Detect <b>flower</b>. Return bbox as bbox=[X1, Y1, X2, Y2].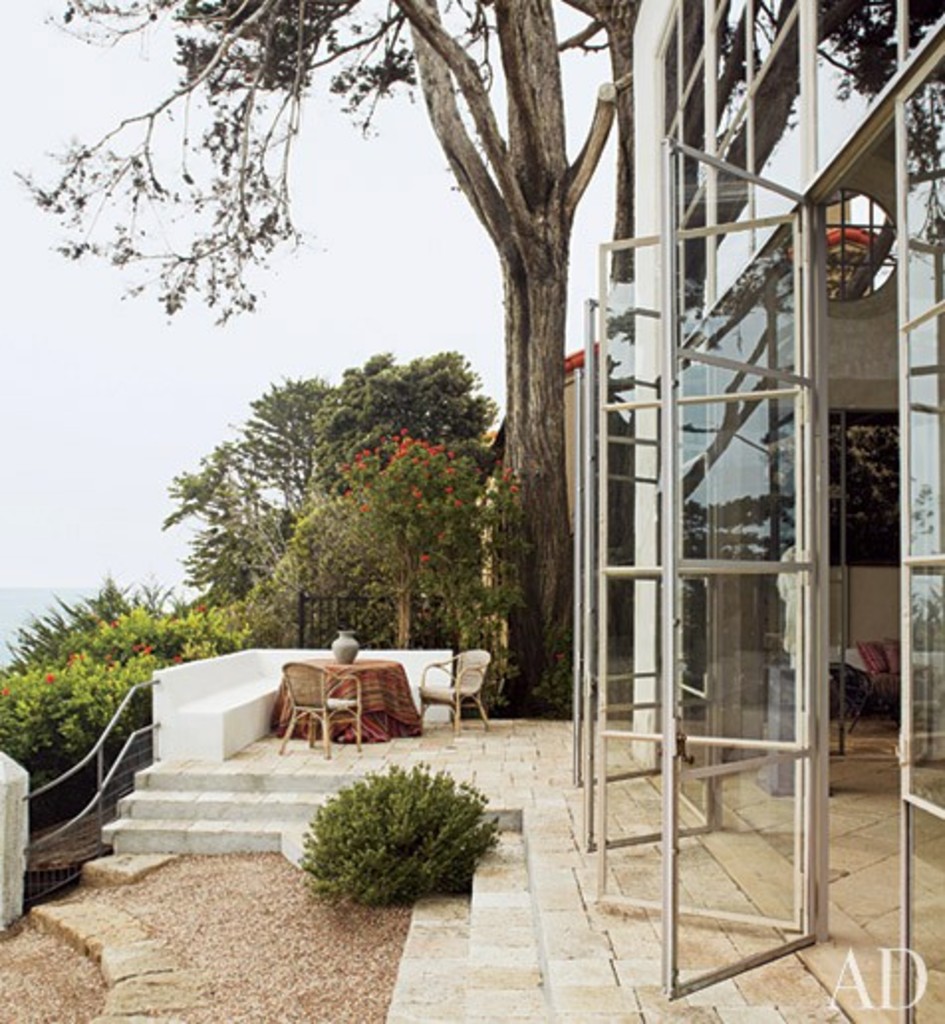
bbox=[419, 552, 433, 558].
